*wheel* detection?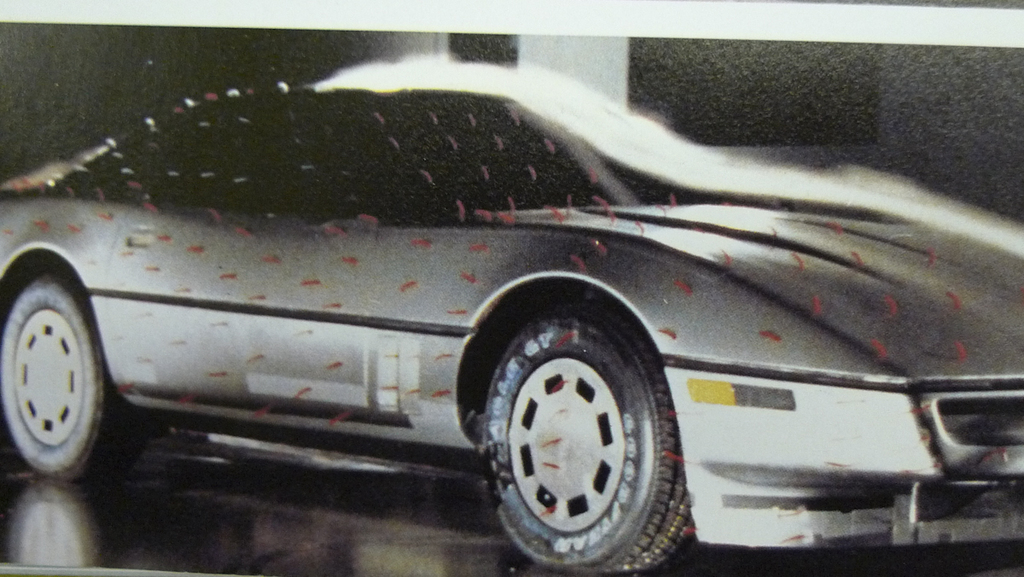
region(2, 260, 123, 481)
